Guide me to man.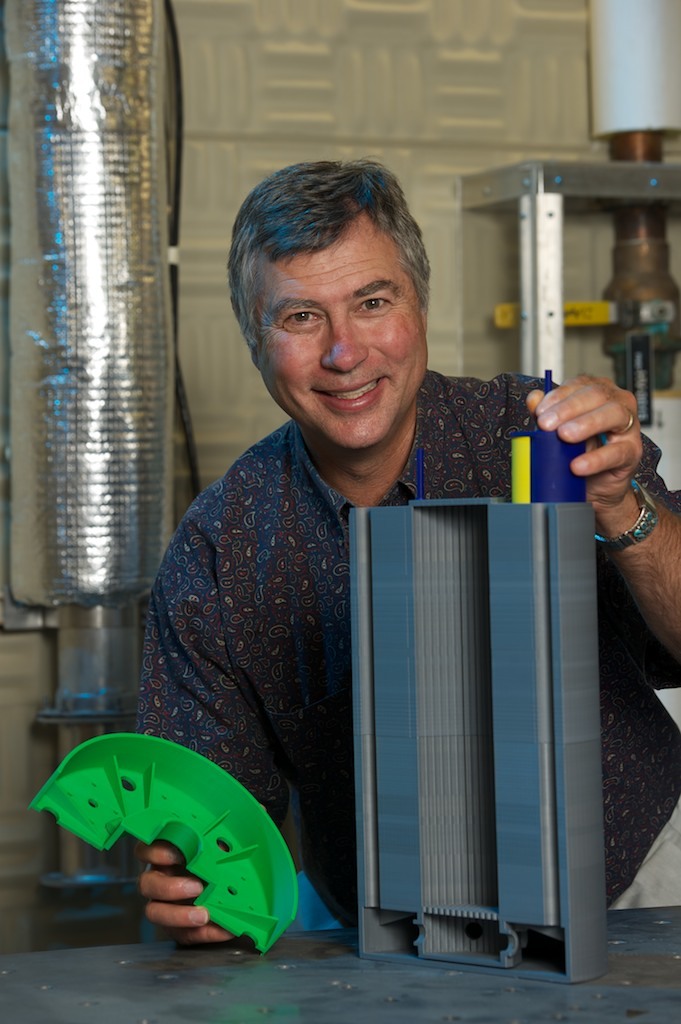
Guidance: crop(107, 178, 583, 944).
